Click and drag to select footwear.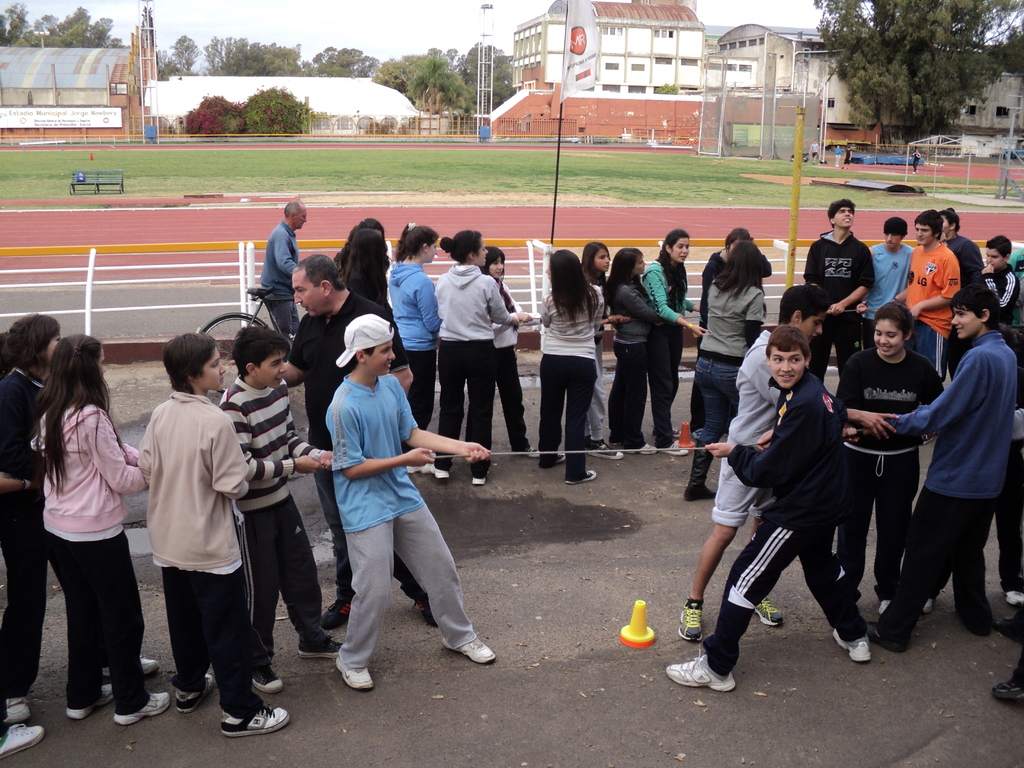
Selection: left=661, top=442, right=689, bottom=455.
